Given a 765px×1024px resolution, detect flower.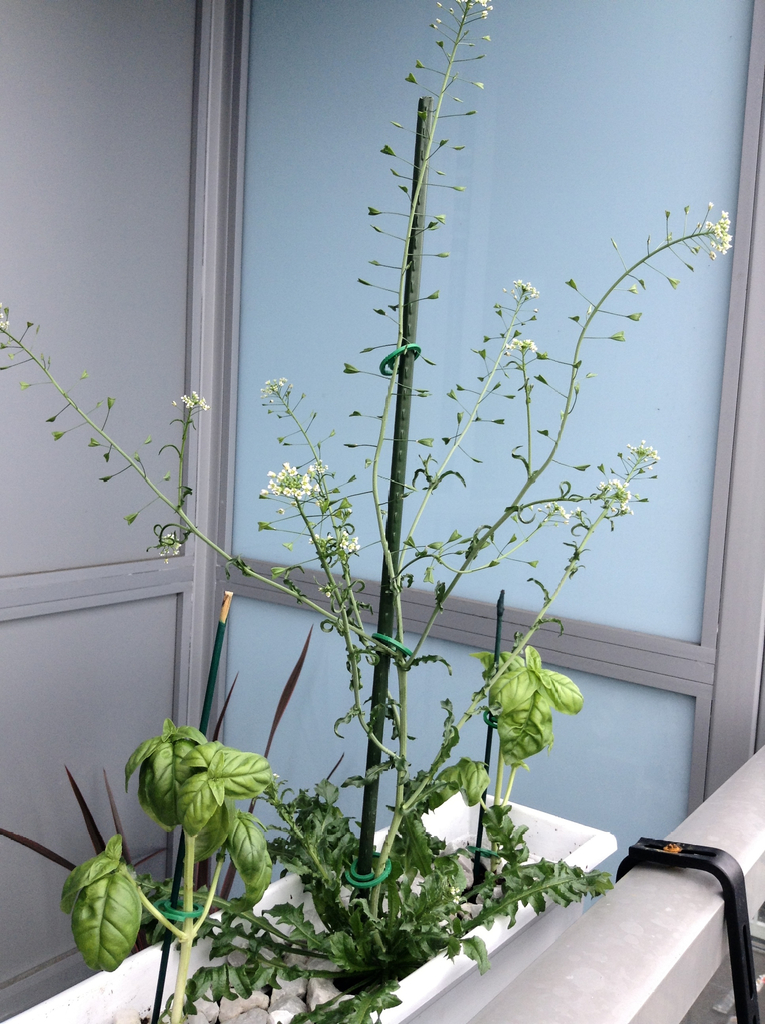
449:881:456:893.
